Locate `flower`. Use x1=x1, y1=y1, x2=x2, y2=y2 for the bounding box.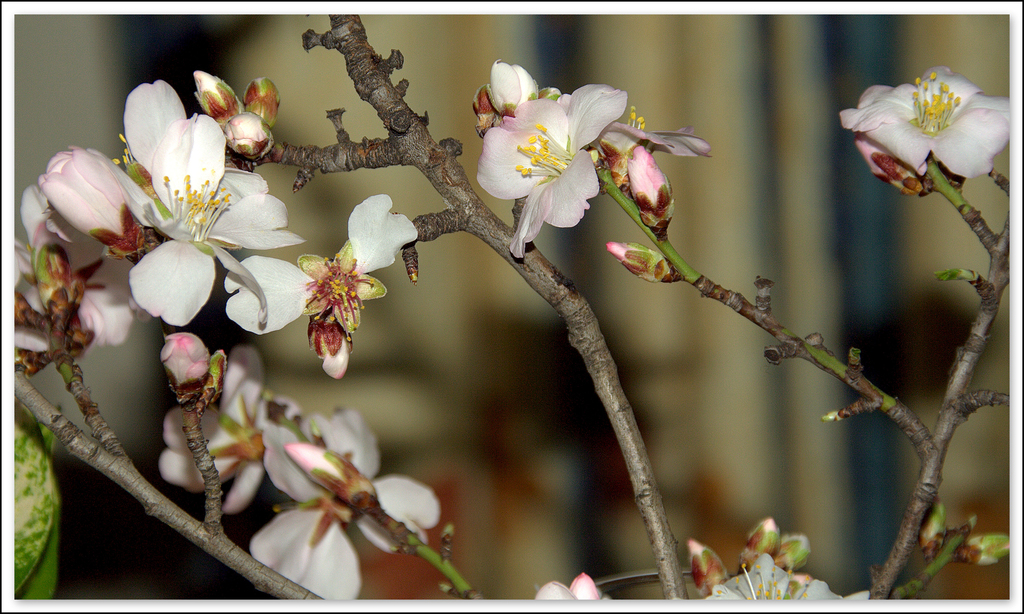
x1=740, y1=518, x2=791, y2=576.
